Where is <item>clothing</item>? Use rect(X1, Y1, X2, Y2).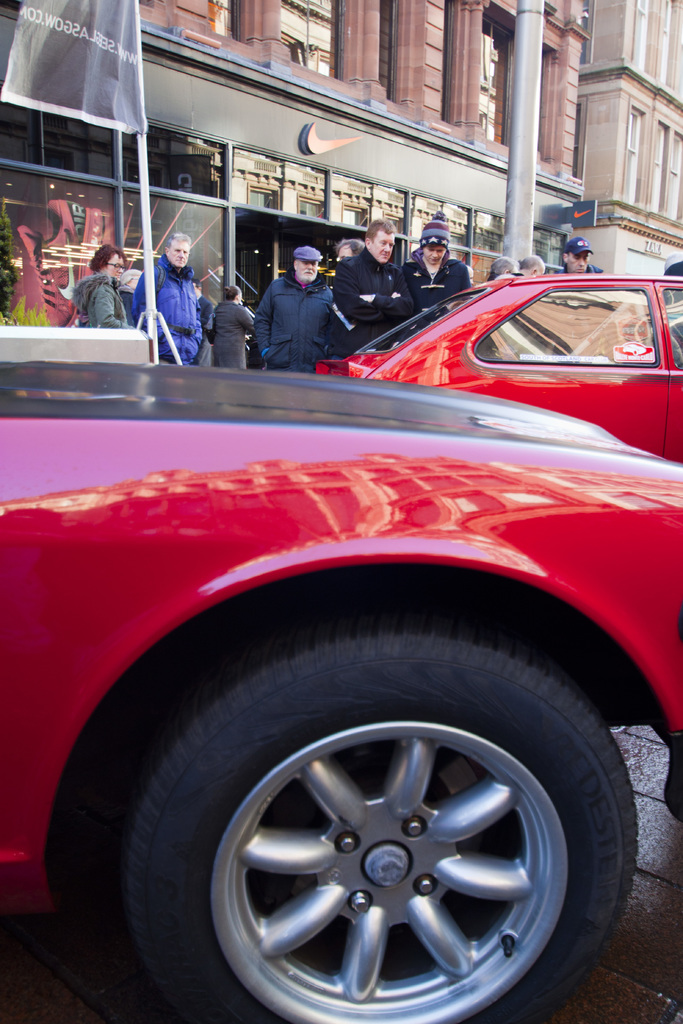
rect(399, 250, 472, 324).
